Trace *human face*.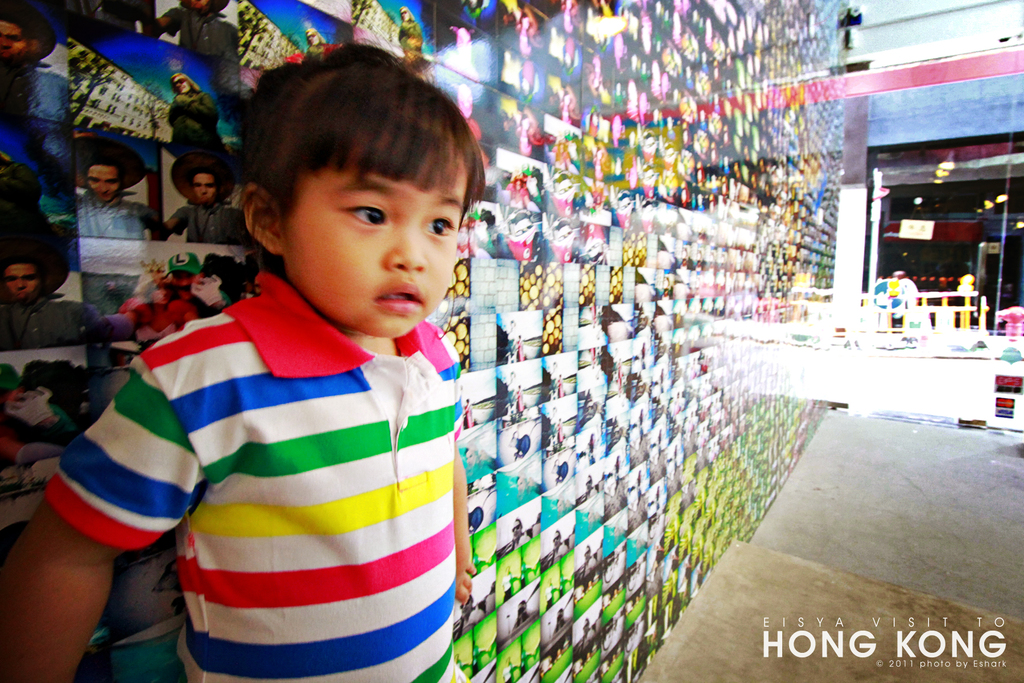
Traced to bbox=[186, 171, 214, 217].
